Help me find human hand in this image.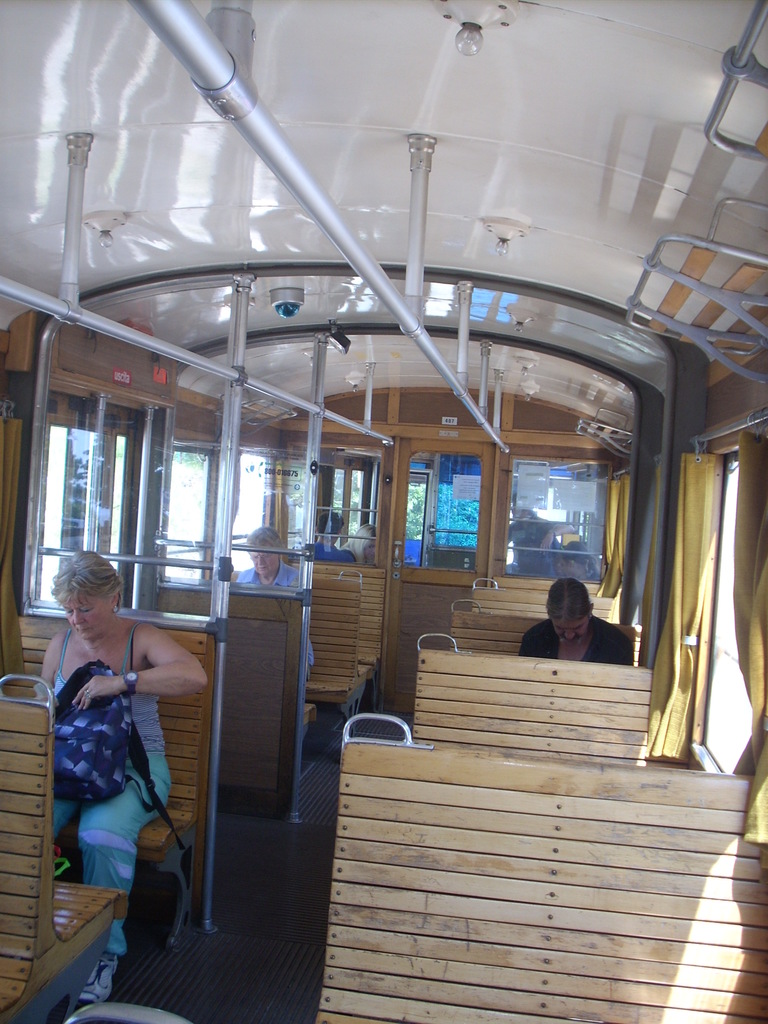
Found it: 72/675/121/712.
